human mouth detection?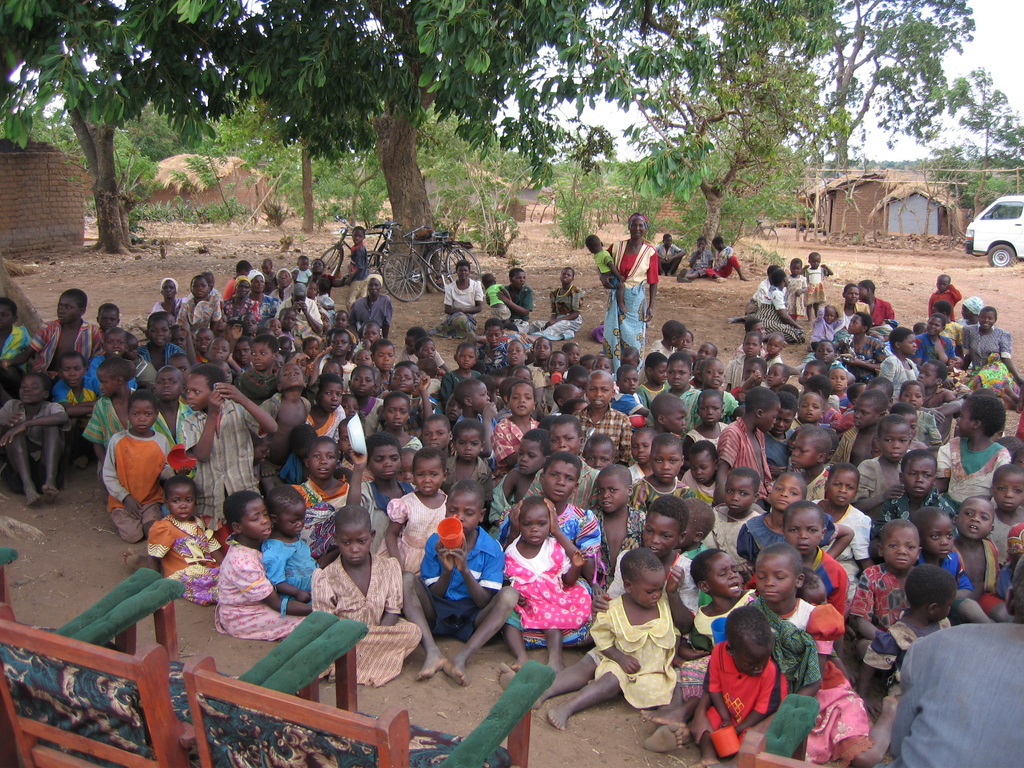
region(553, 490, 565, 497)
